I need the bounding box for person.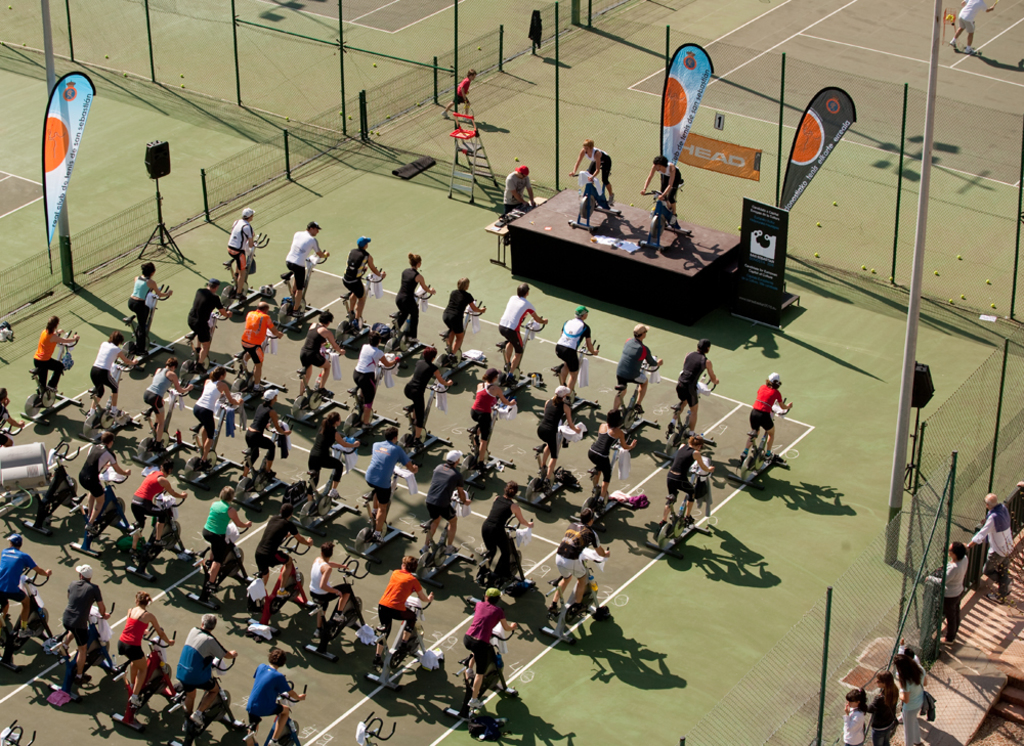
Here it is: <region>239, 298, 282, 390</region>.
